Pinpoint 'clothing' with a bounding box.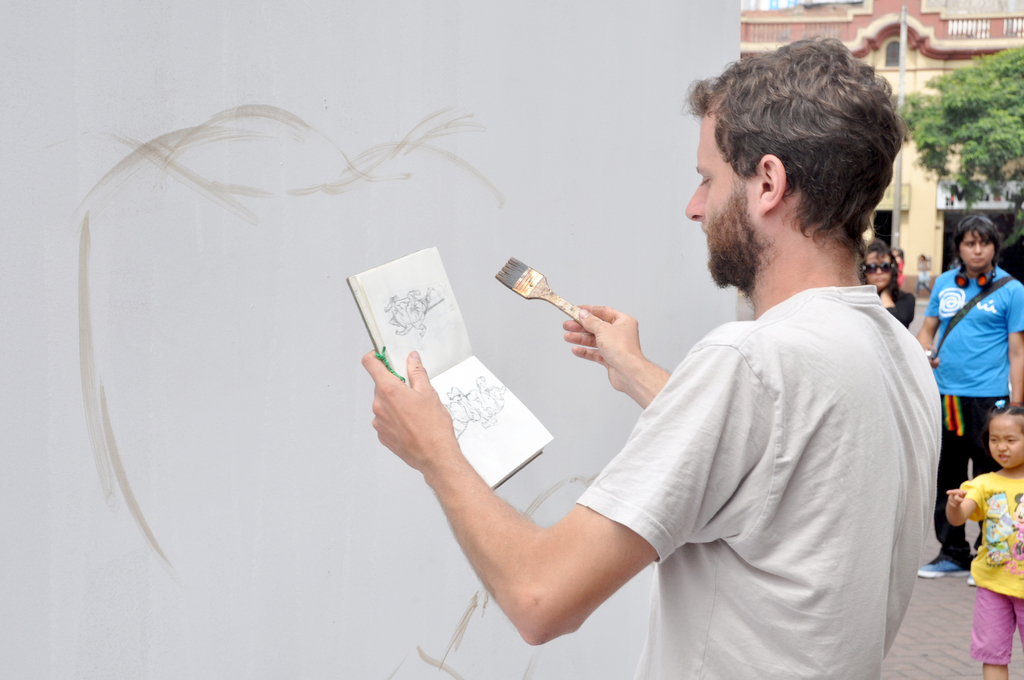
detection(868, 282, 915, 327).
